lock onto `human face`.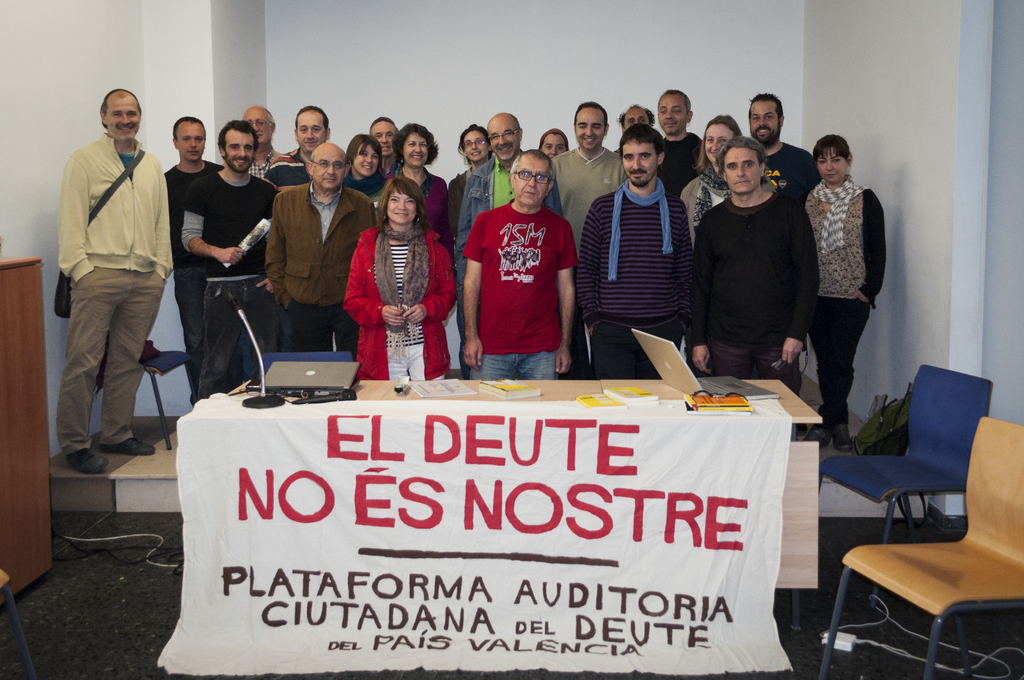
Locked: region(539, 136, 564, 154).
